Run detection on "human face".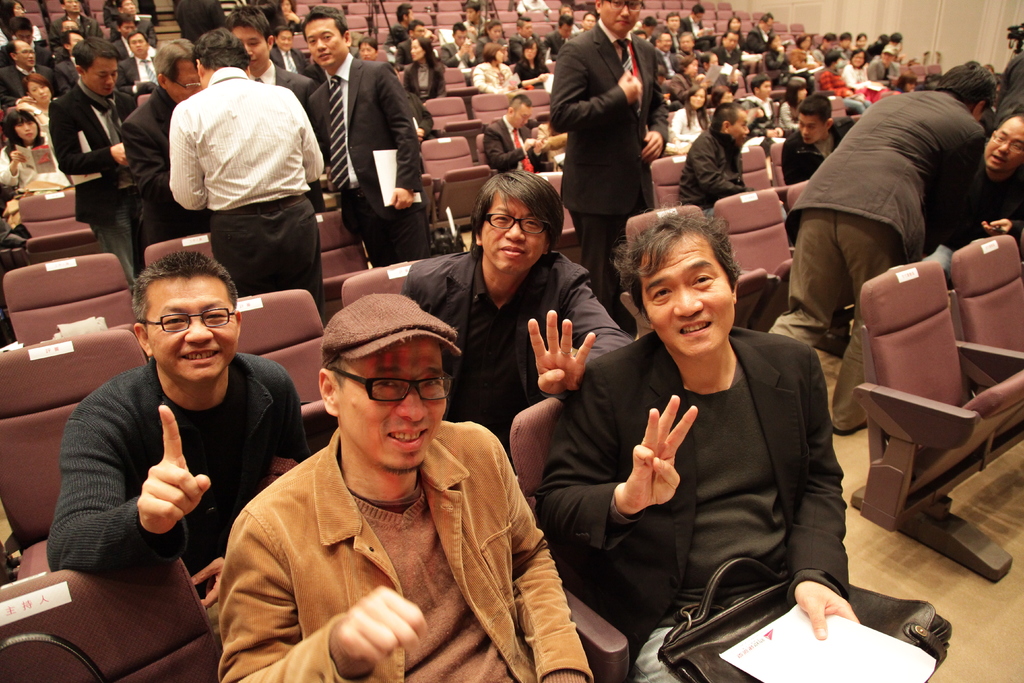
Result: detection(482, 194, 550, 276).
